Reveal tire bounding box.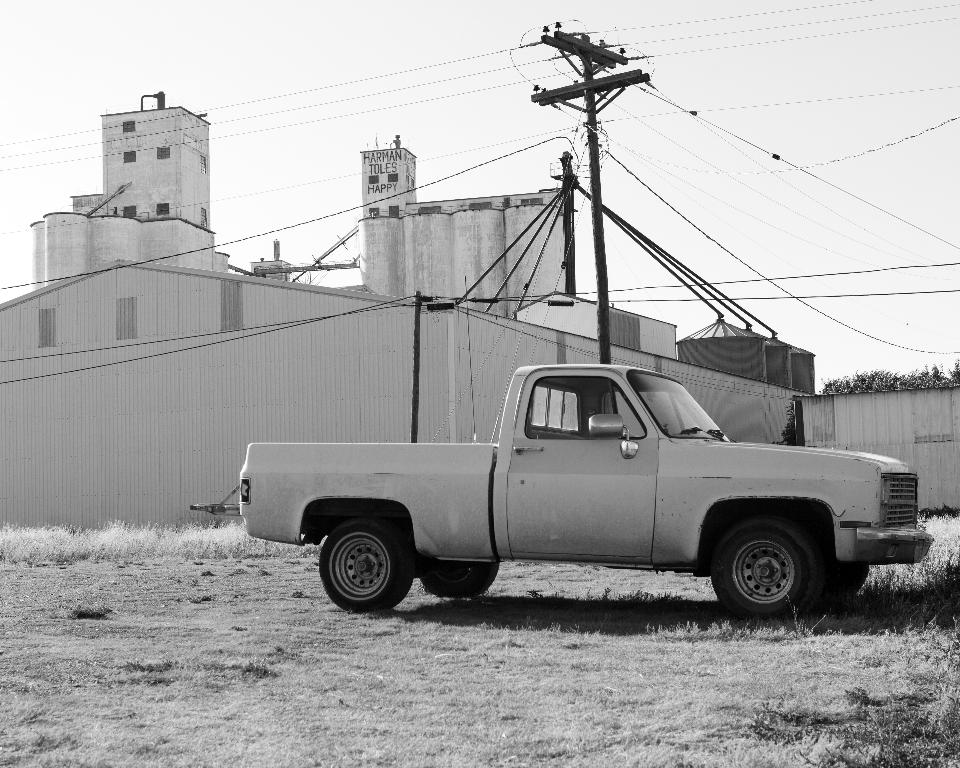
Revealed: 707/515/822/619.
